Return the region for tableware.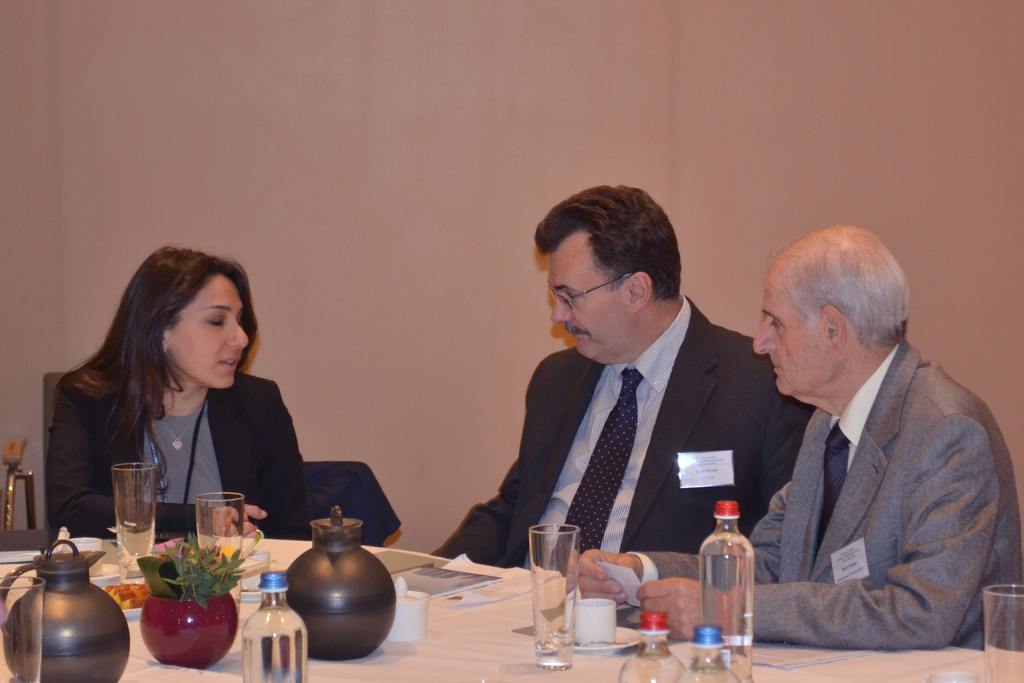
571, 624, 642, 655.
